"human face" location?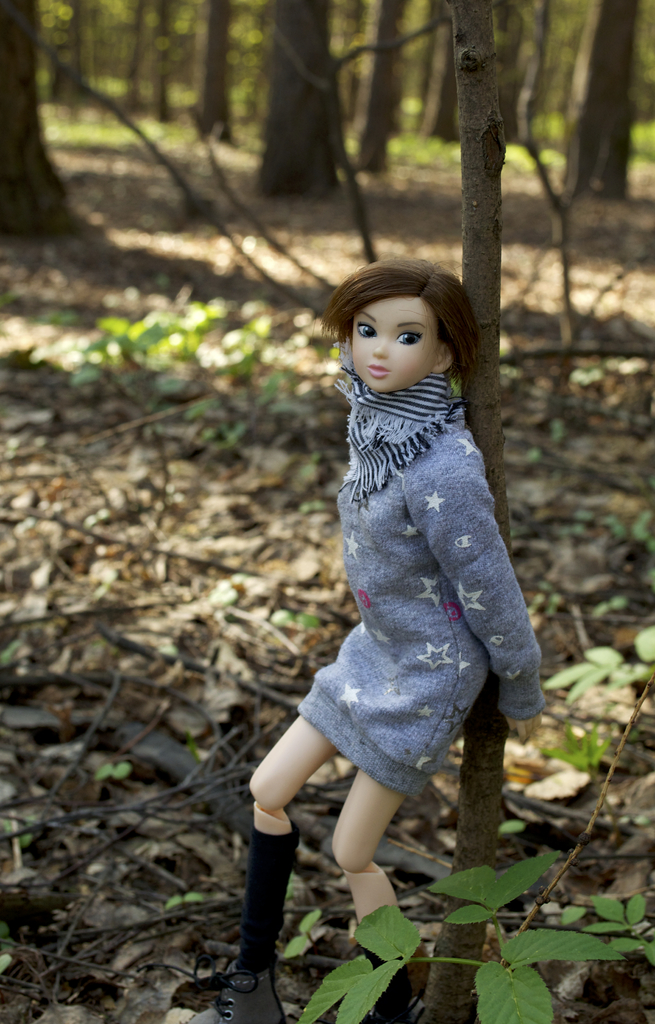
352,299,442,393
